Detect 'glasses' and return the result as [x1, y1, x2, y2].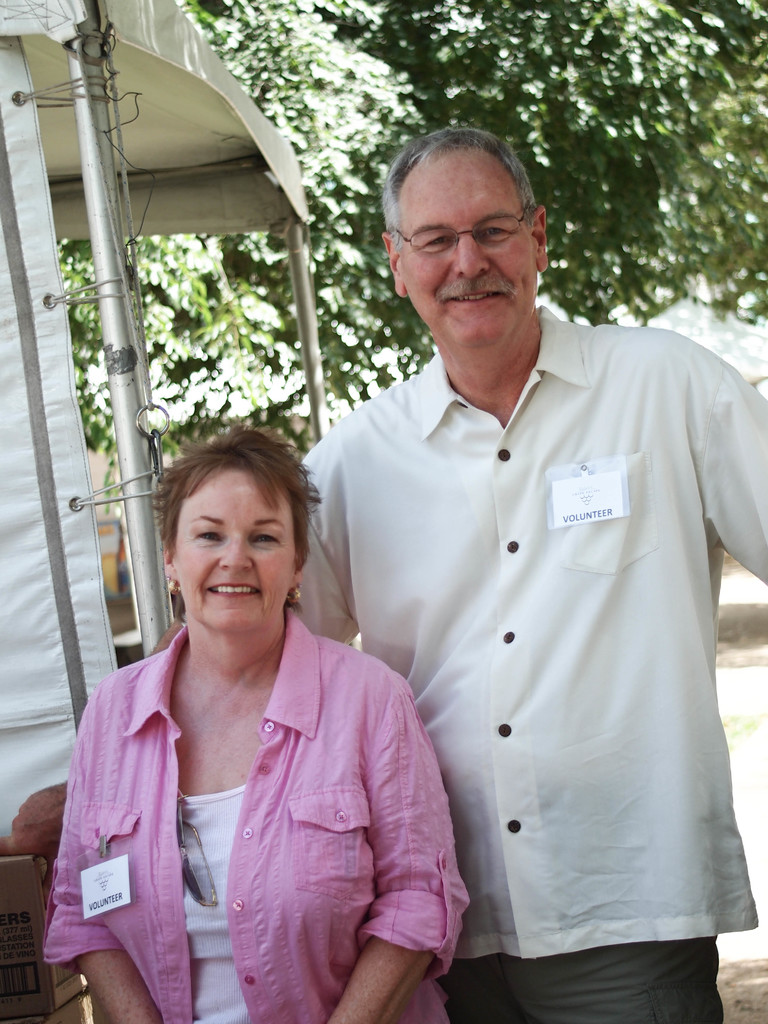
[393, 186, 556, 257].
